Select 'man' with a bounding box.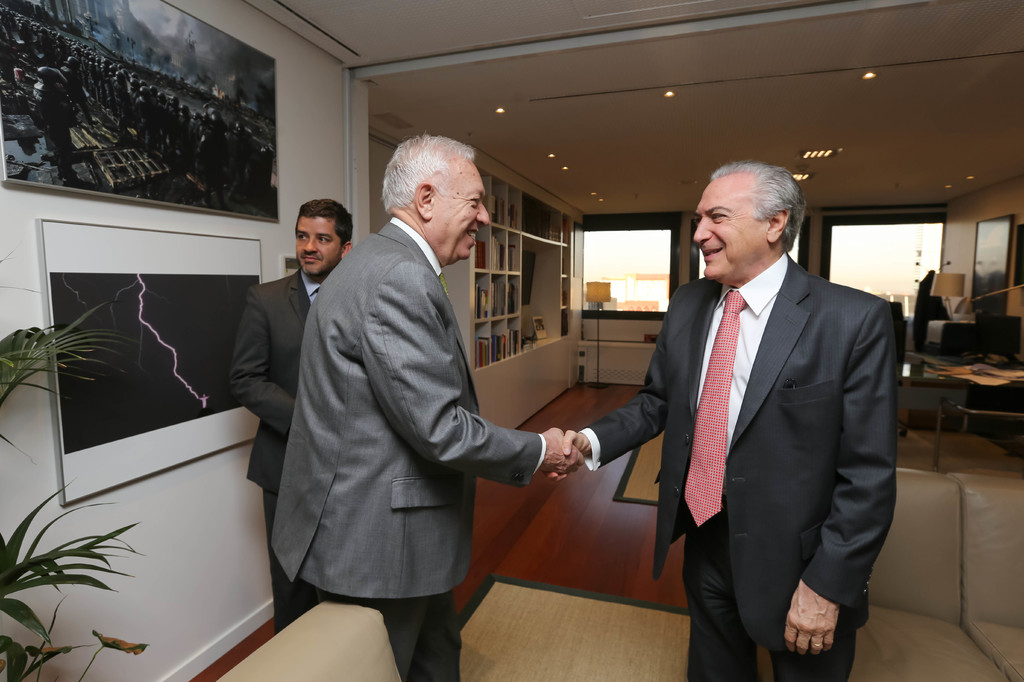
{"x1": 273, "y1": 111, "x2": 561, "y2": 676}.
